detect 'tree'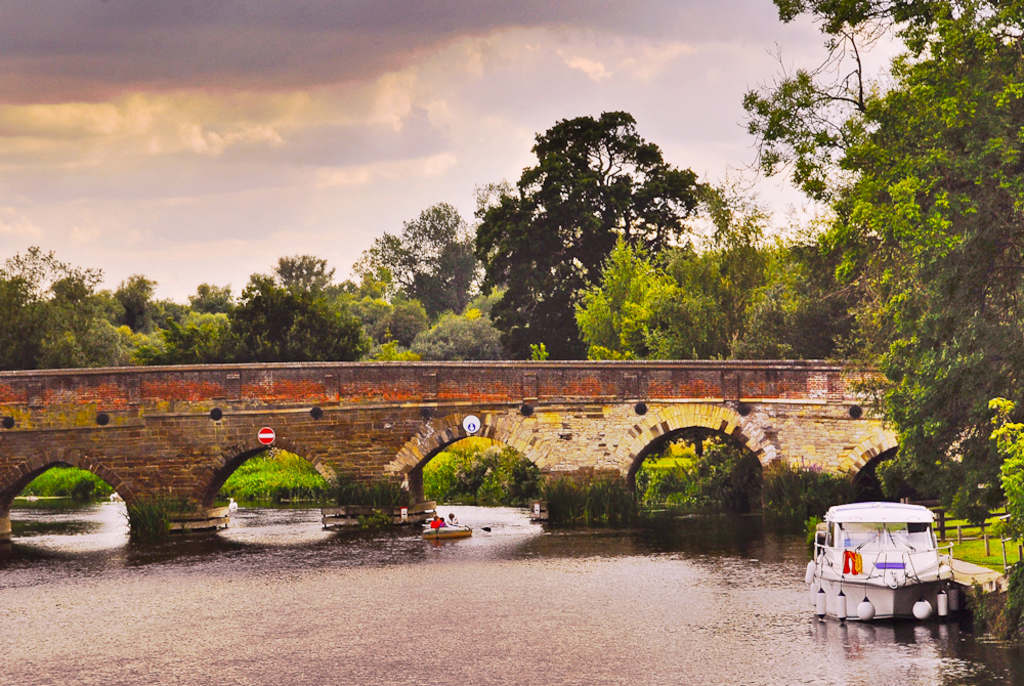
[368, 202, 497, 315]
